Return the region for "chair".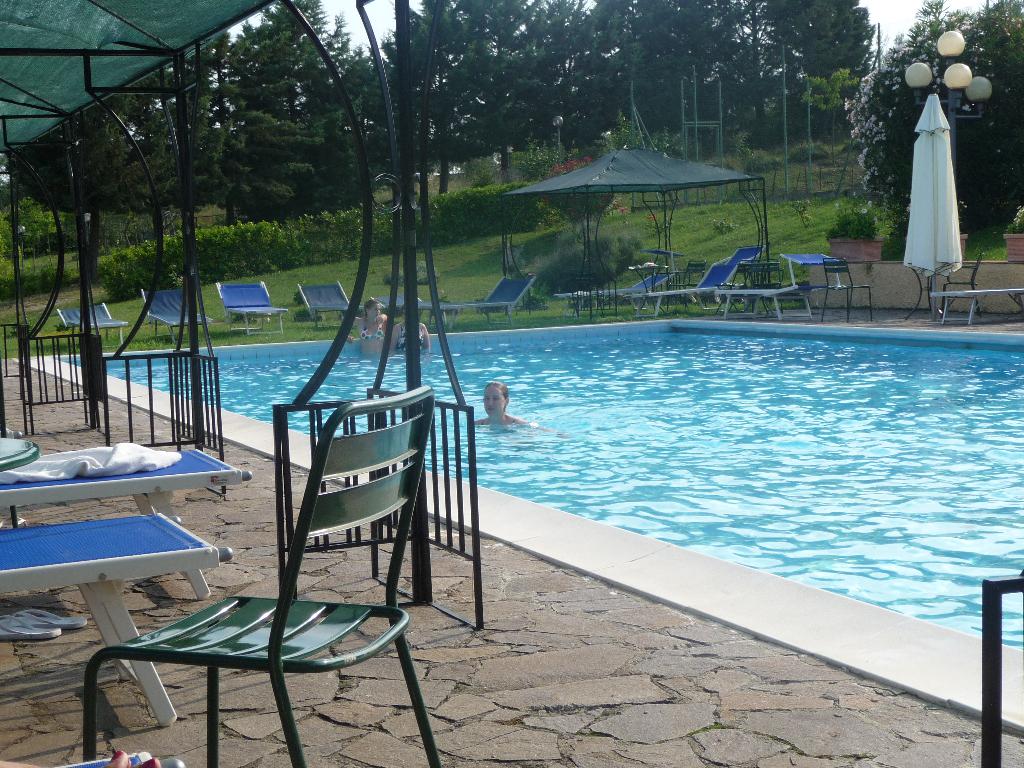
BBox(438, 273, 538, 331).
